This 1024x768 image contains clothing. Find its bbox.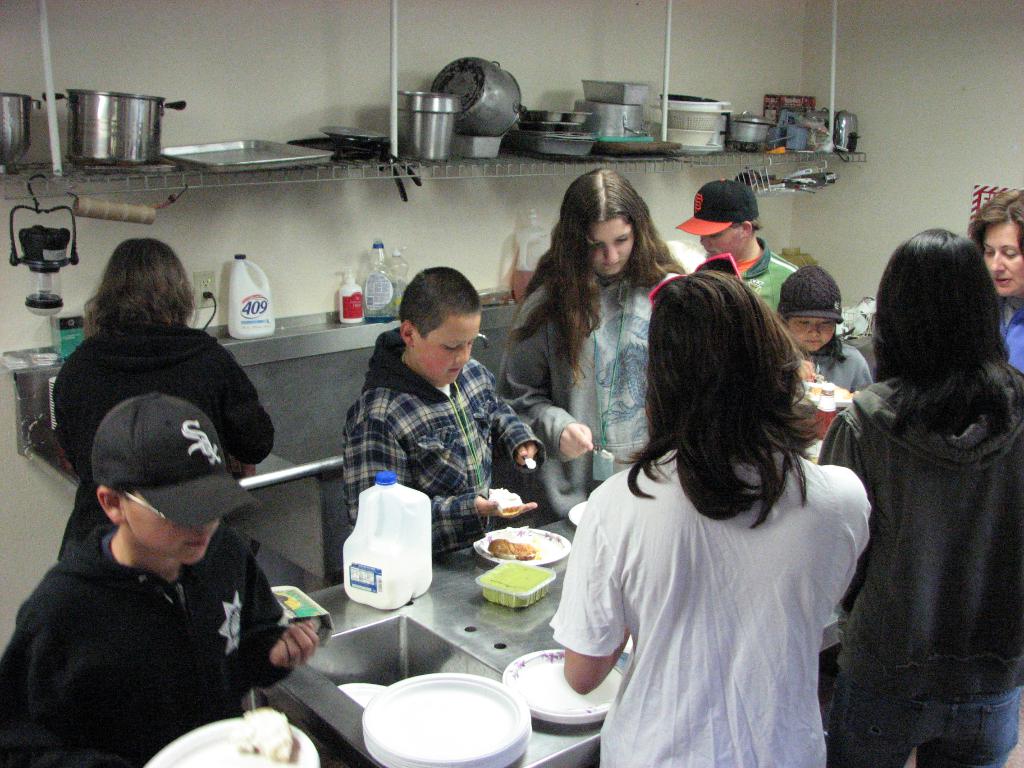
7,558,276,767.
